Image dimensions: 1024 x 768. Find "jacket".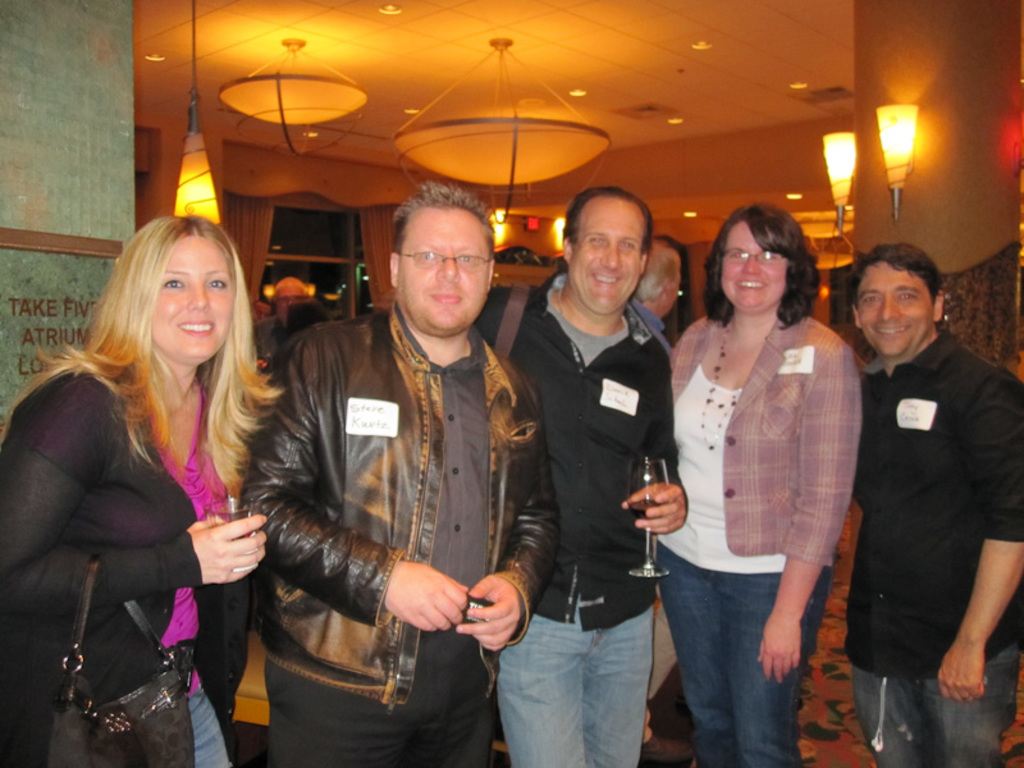
[228,242,544,698].
